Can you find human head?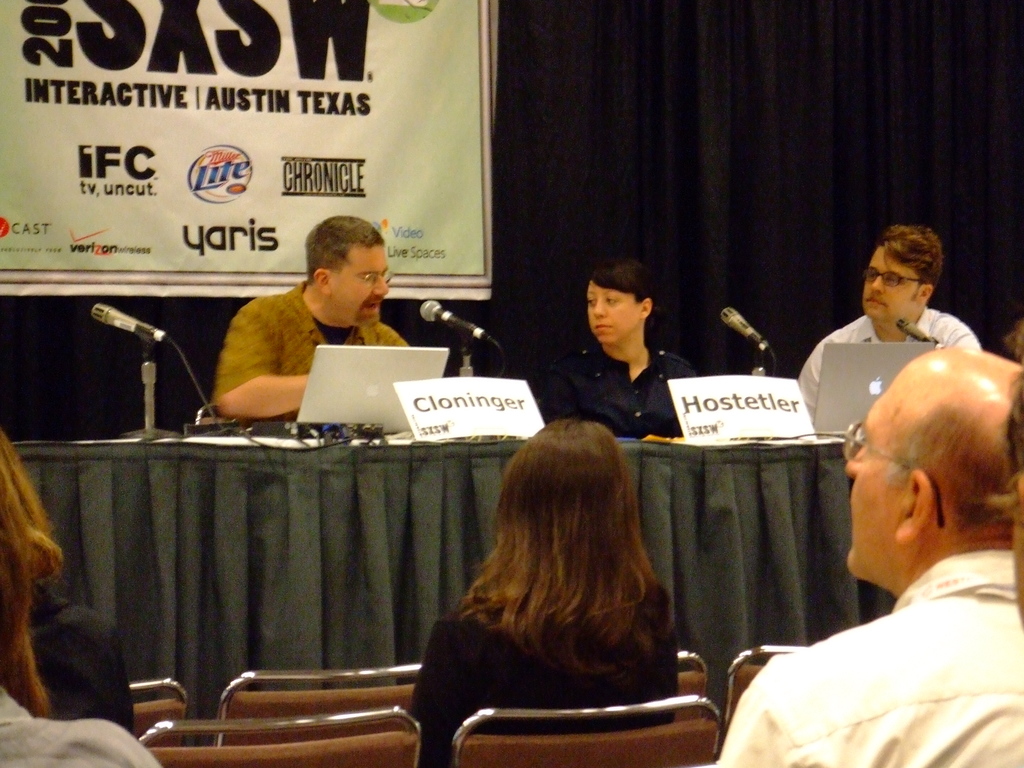
Yes, bounding box: detection(998, 371, 1023, 625).
